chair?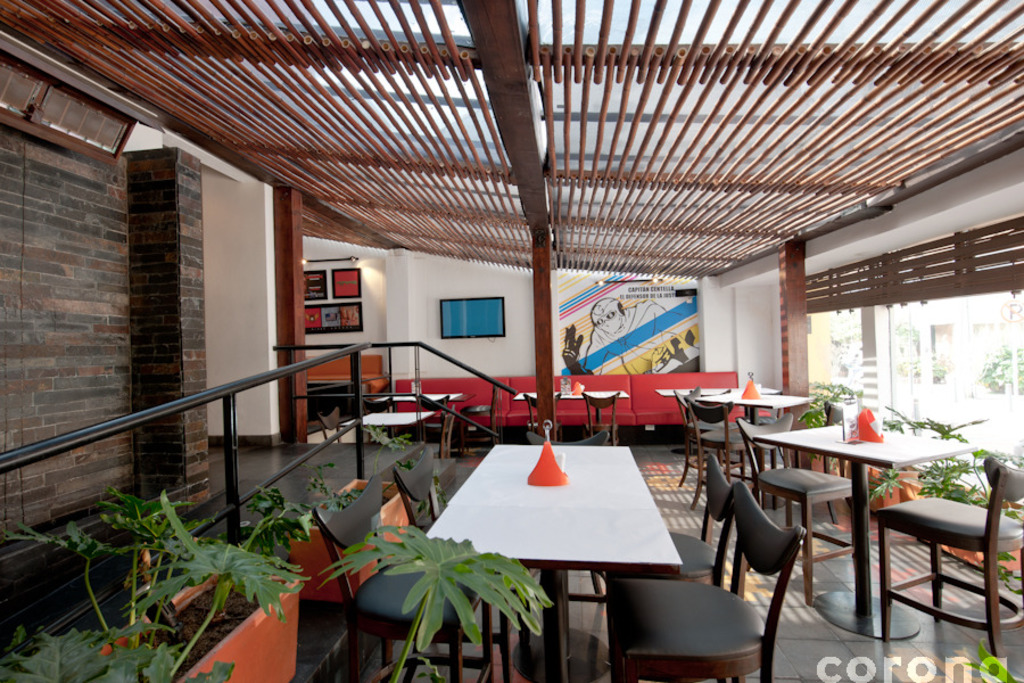
[x1=390, y1=438, x2=546, y2=652]
